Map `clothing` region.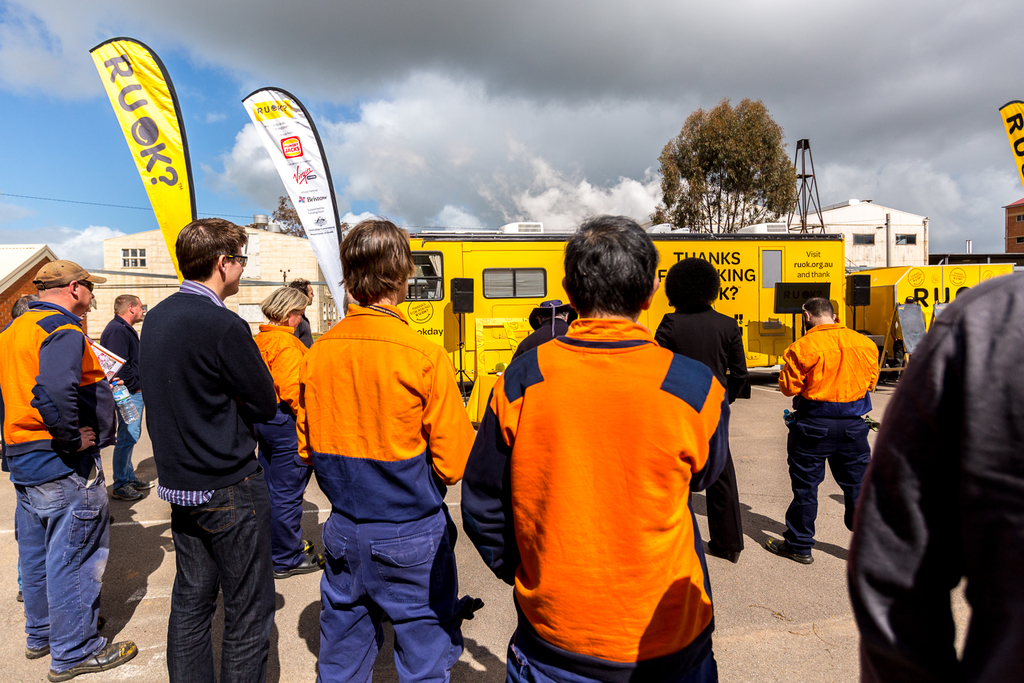
Mapped to select_region(511, 313, 570, 363).
